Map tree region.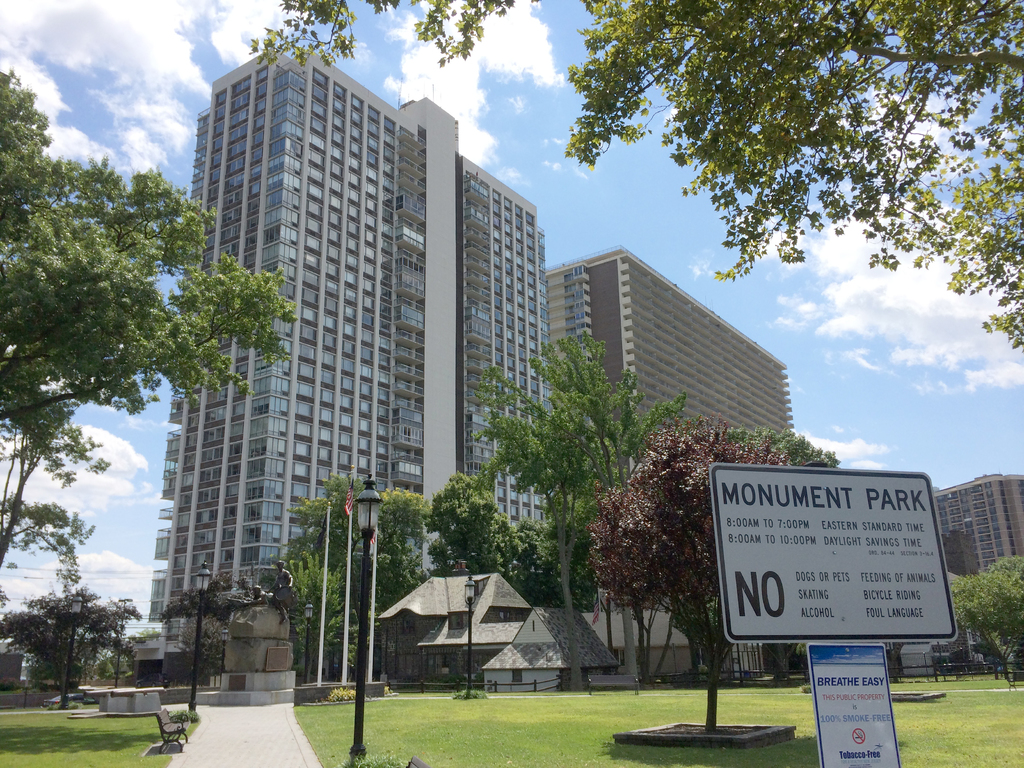
Mapped to <box>740,424,836,468</box>.
